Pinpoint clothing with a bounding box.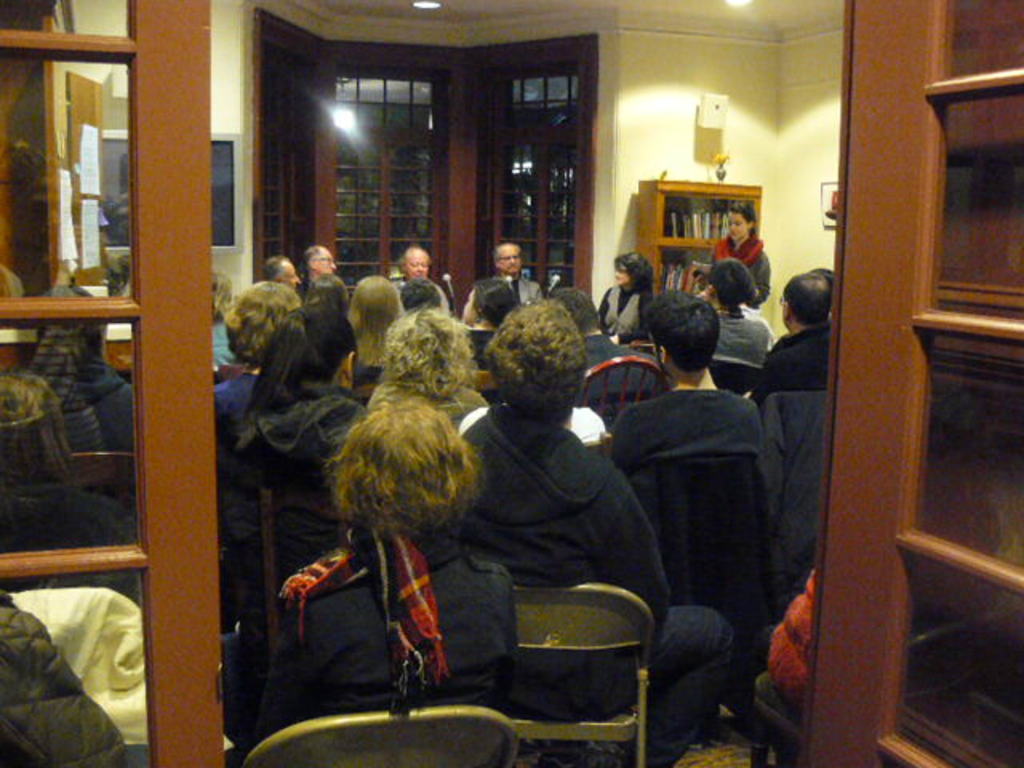
(216, 366, 261, 427).
